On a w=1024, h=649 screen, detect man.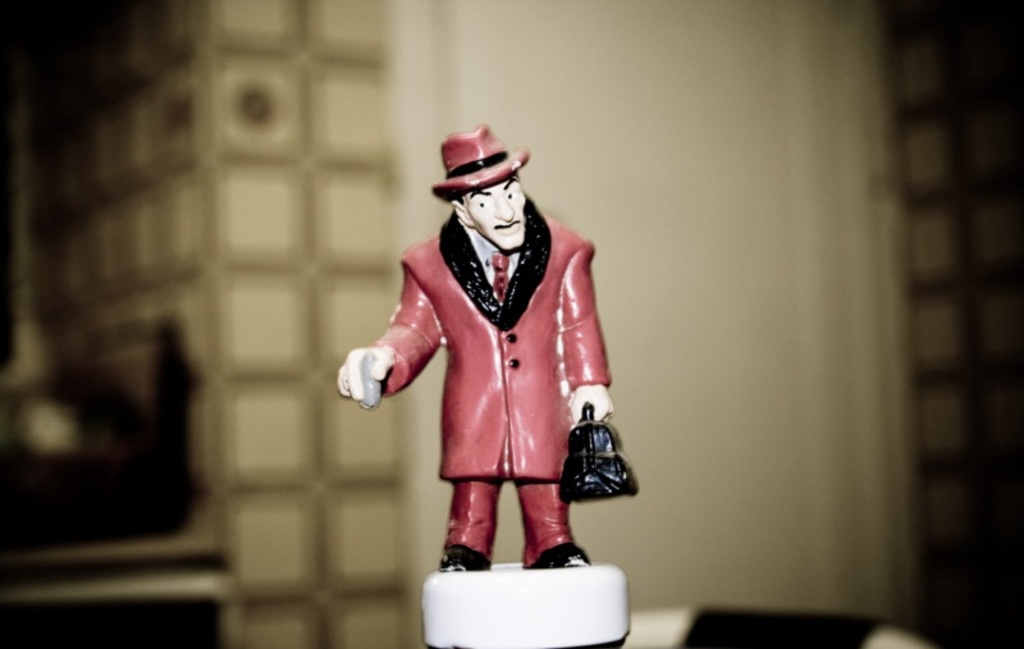
<box>347,129,636,582</box>.
